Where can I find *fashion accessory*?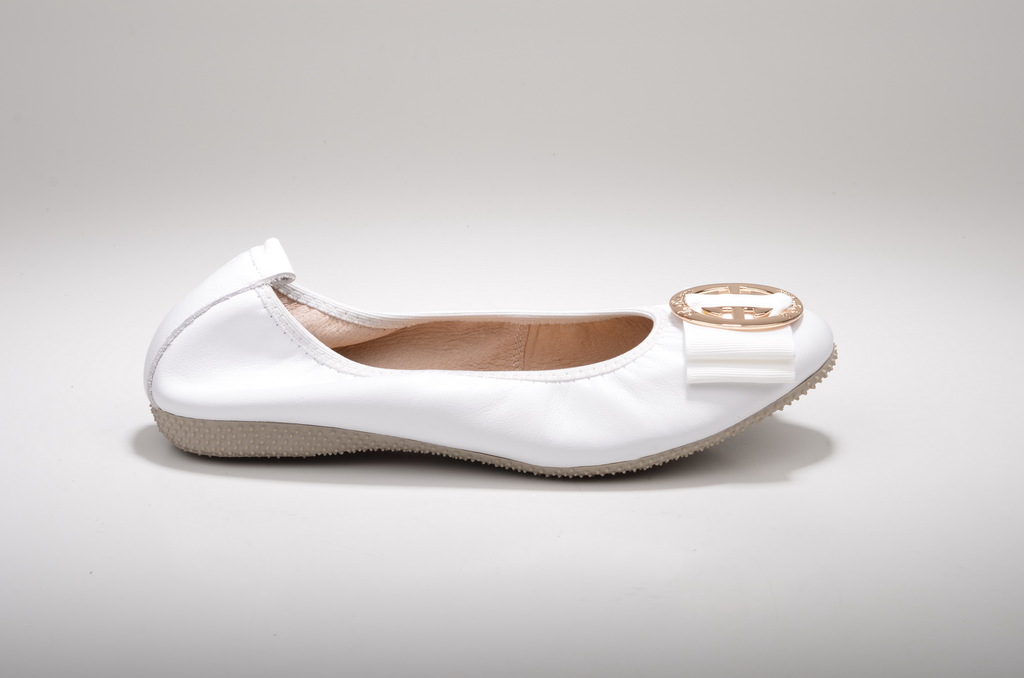
You can find it at BBox(140, 236, 840, 488).
